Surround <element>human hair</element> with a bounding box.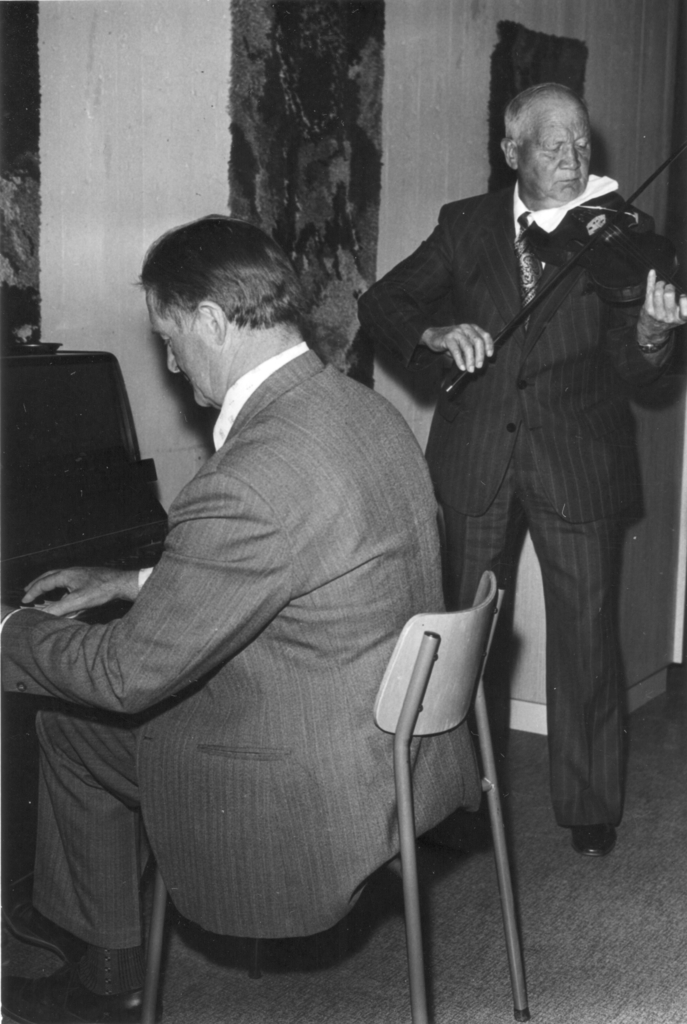
pyautogui.locateOnScreen(501, 81, 586, 140).
